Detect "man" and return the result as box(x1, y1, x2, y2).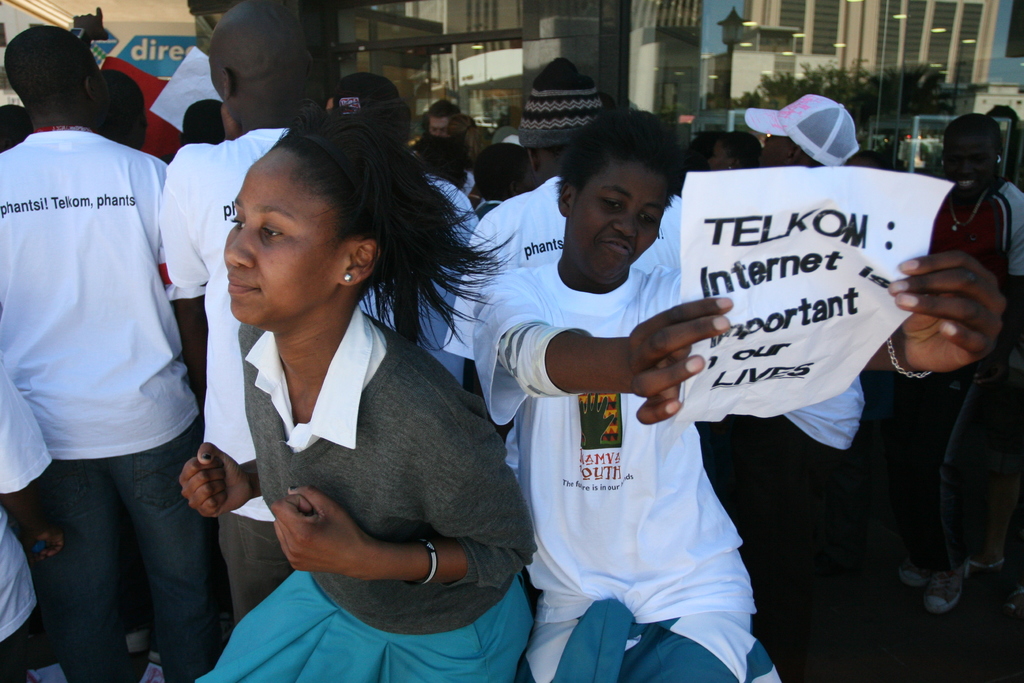
box(157, 0, 340, 631).
